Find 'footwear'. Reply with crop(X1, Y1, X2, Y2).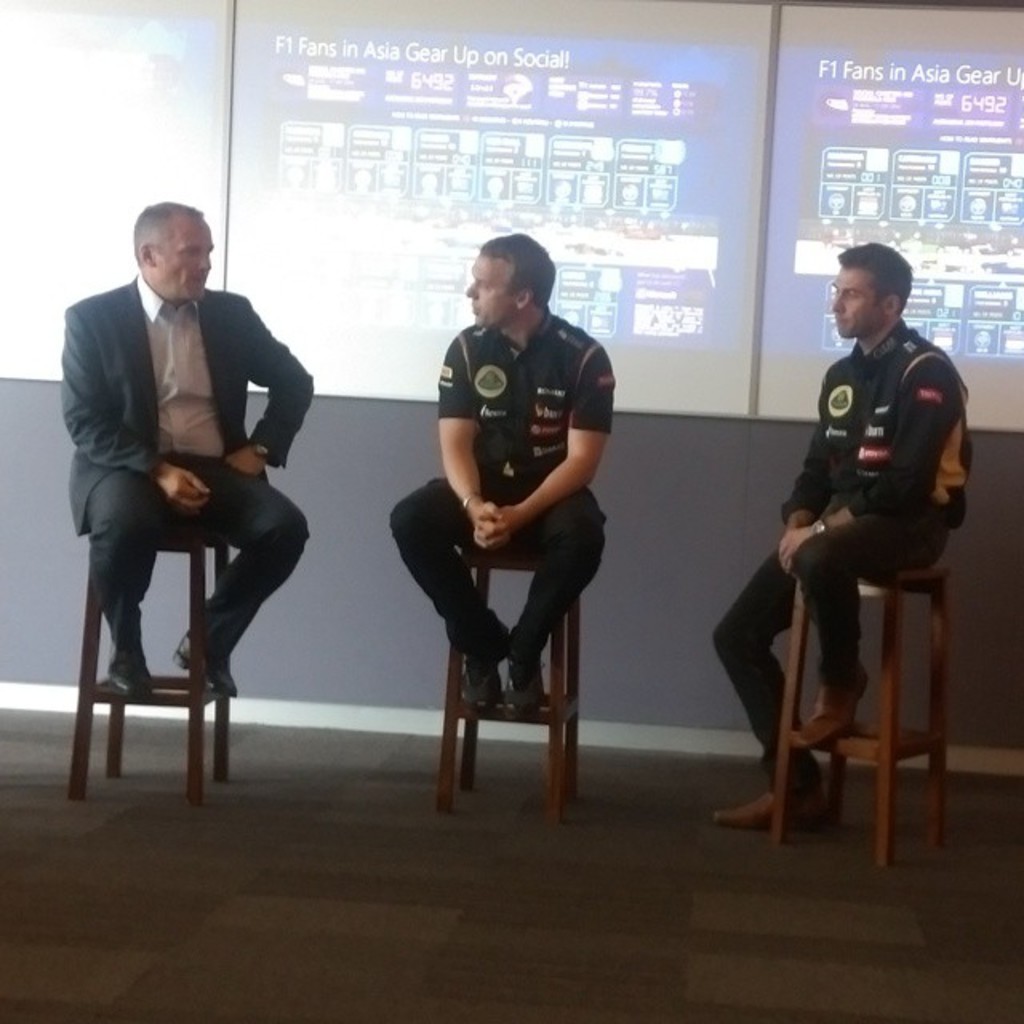
crop(720, 794, 827, 829).
